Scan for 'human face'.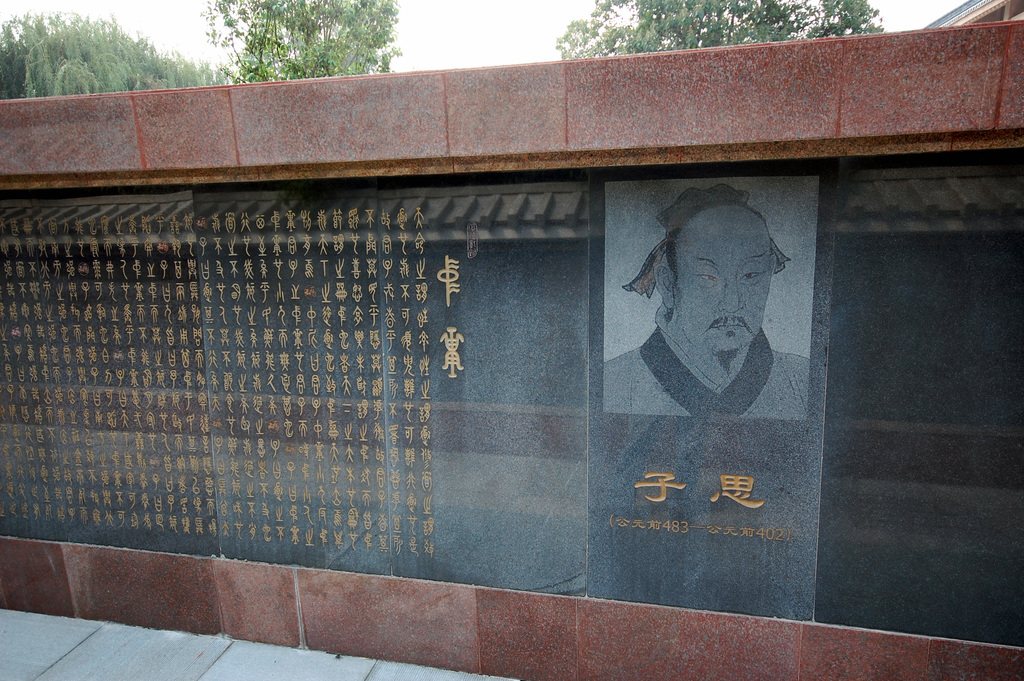
Scan result: [677,218,785,357].
